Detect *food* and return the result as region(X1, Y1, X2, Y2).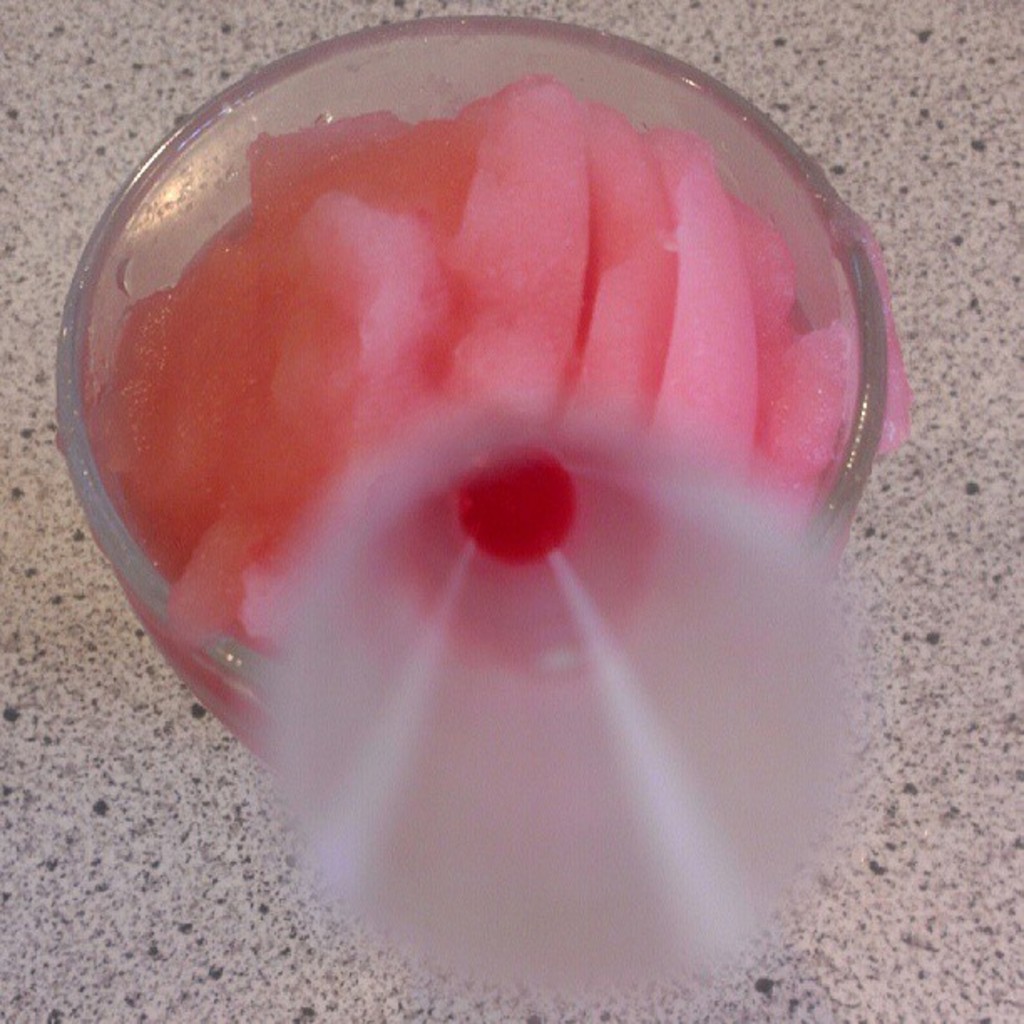
region(129, 84, 830, 902).
